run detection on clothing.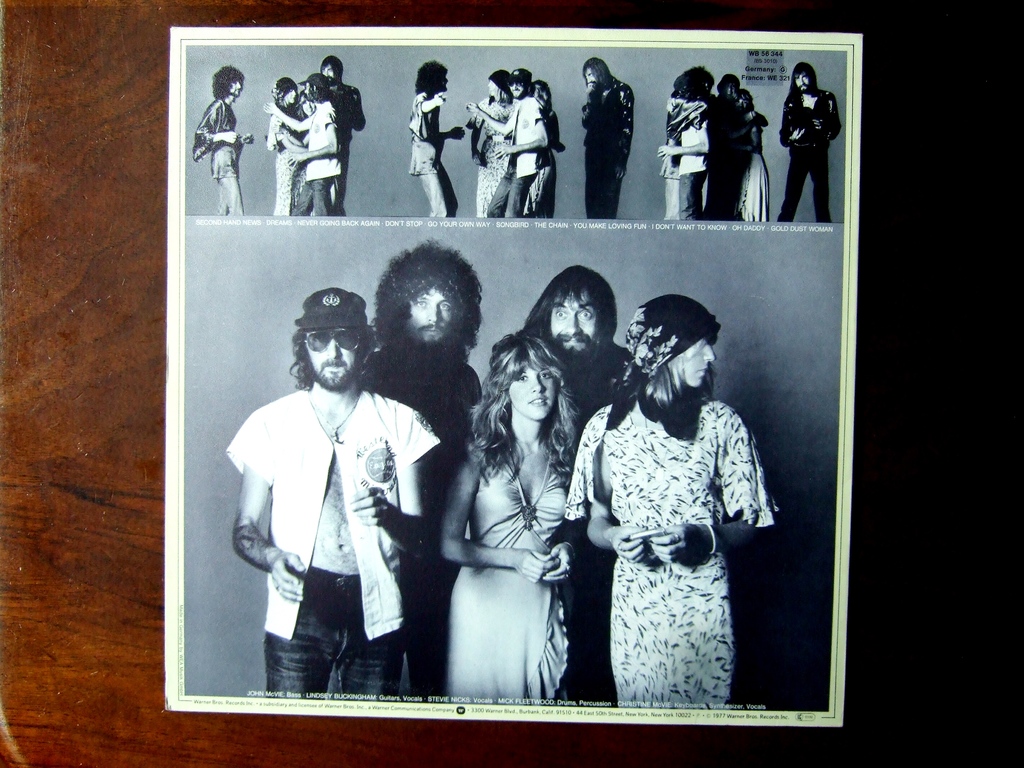
Result: Rect(465, 95, 515, 216).
